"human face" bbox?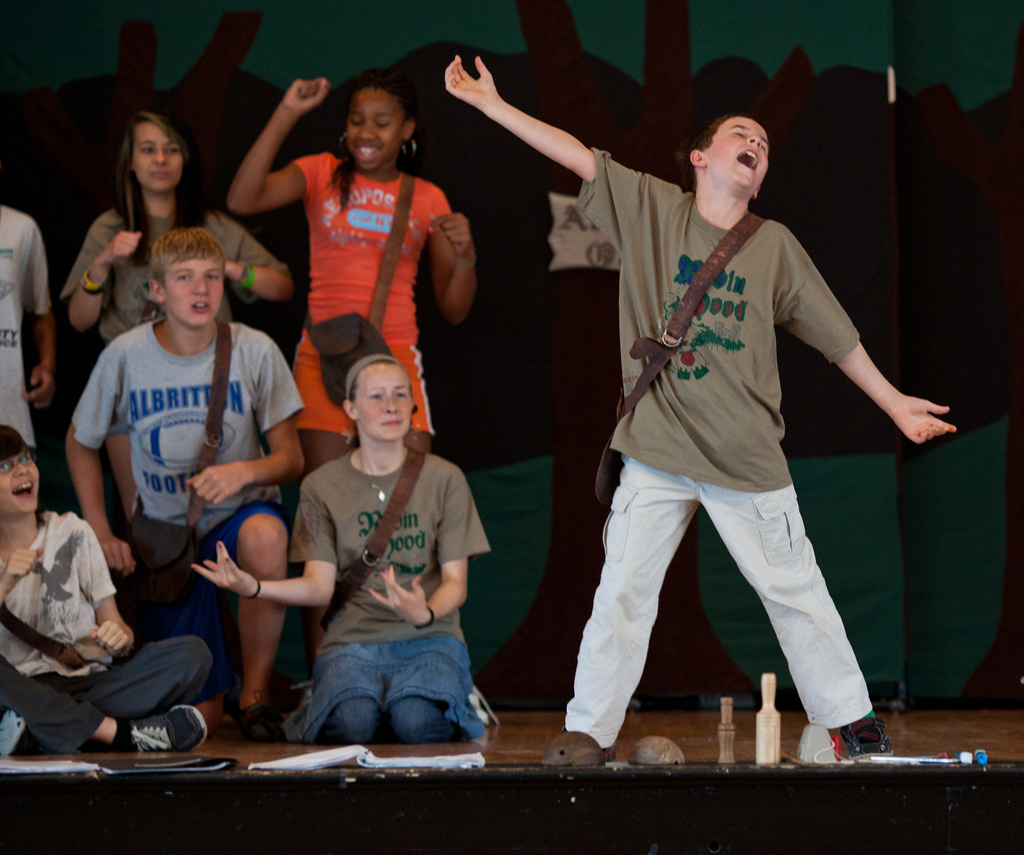
BBox(135, 122, 186, 191)
